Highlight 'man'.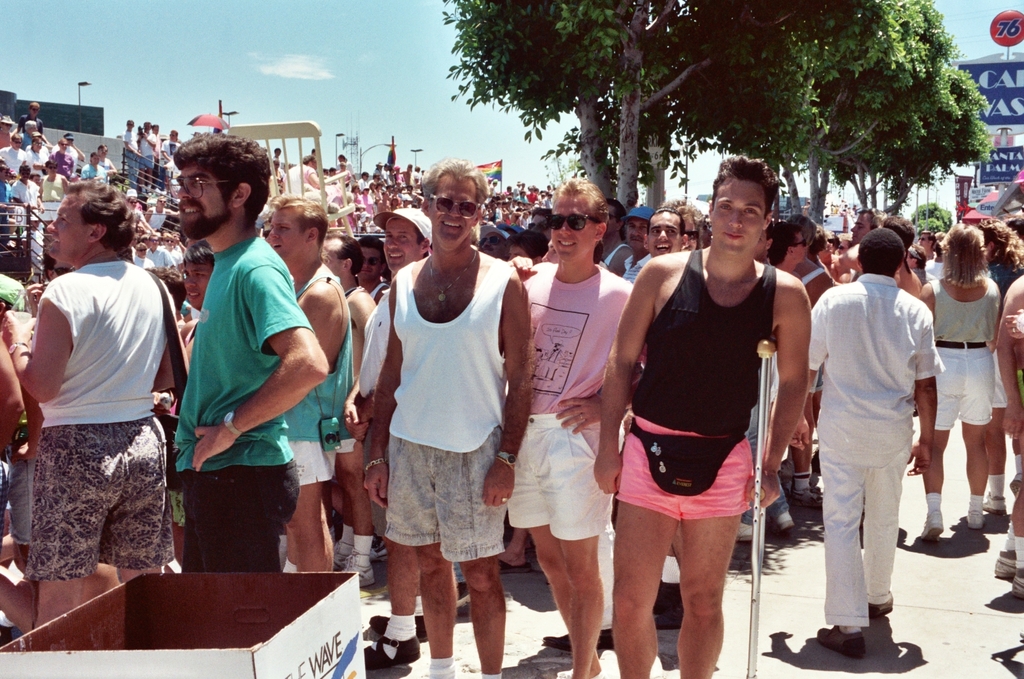
Highlighted region: select_region(506, 182, 609, 678).
